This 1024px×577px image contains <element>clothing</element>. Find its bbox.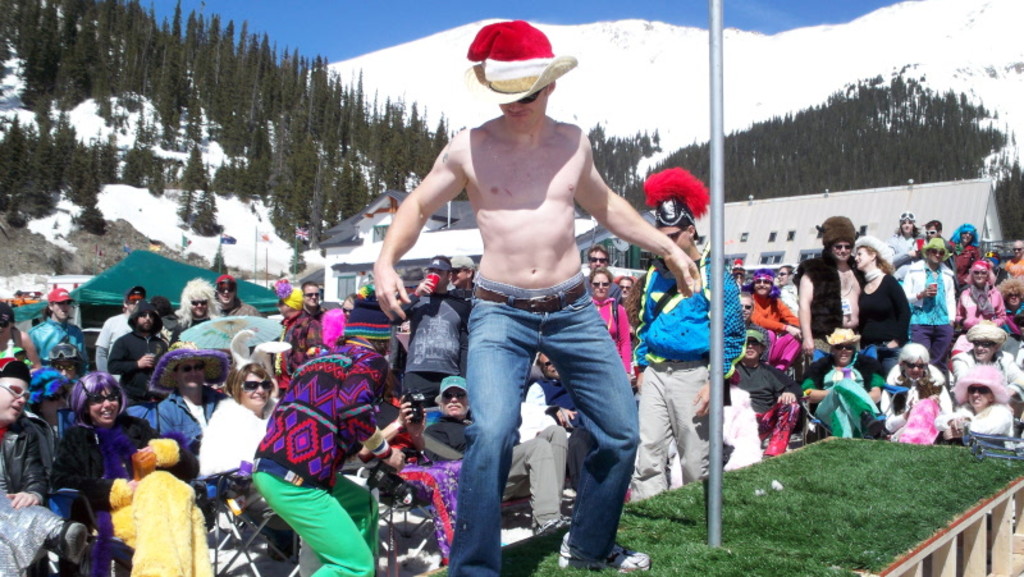
795,372,872,438.
